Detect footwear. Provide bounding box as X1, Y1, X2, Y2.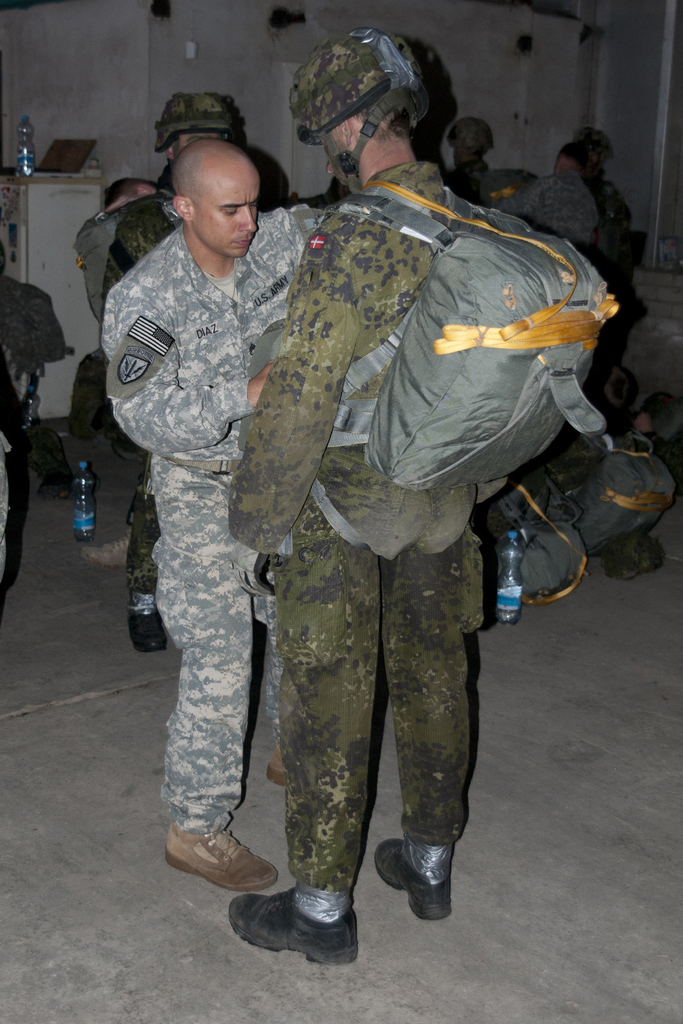
235, 888, 358, 963.
